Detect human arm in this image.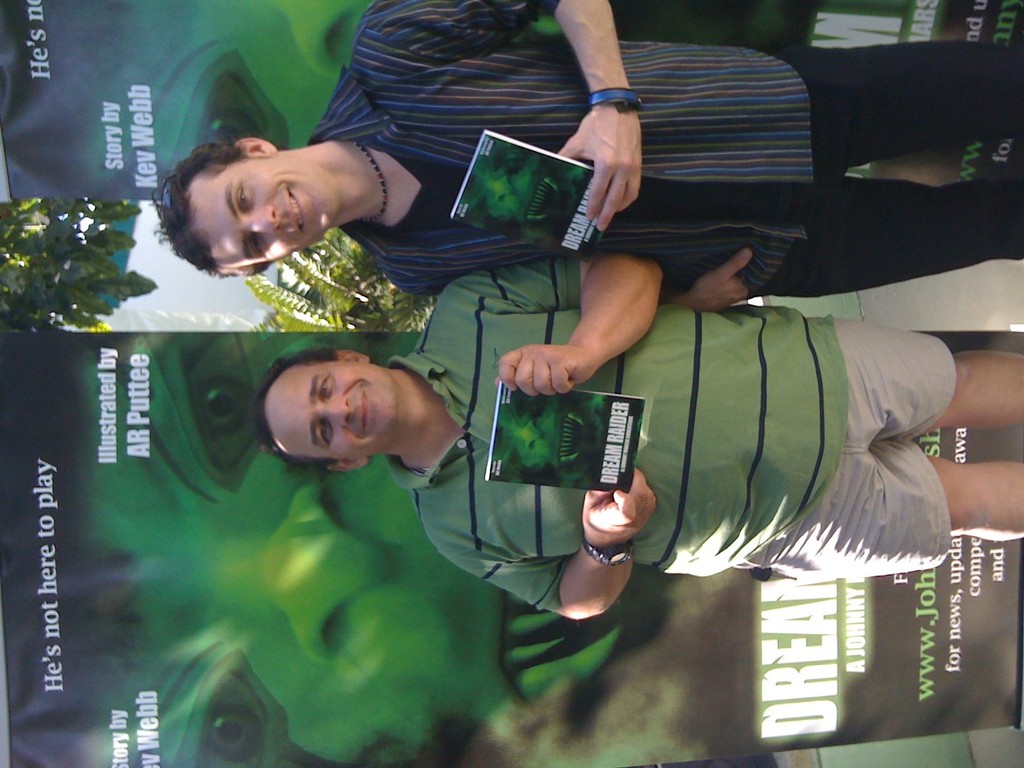
Detection: pyautogui.locateOnScreen(439, 266, 660, 398).
